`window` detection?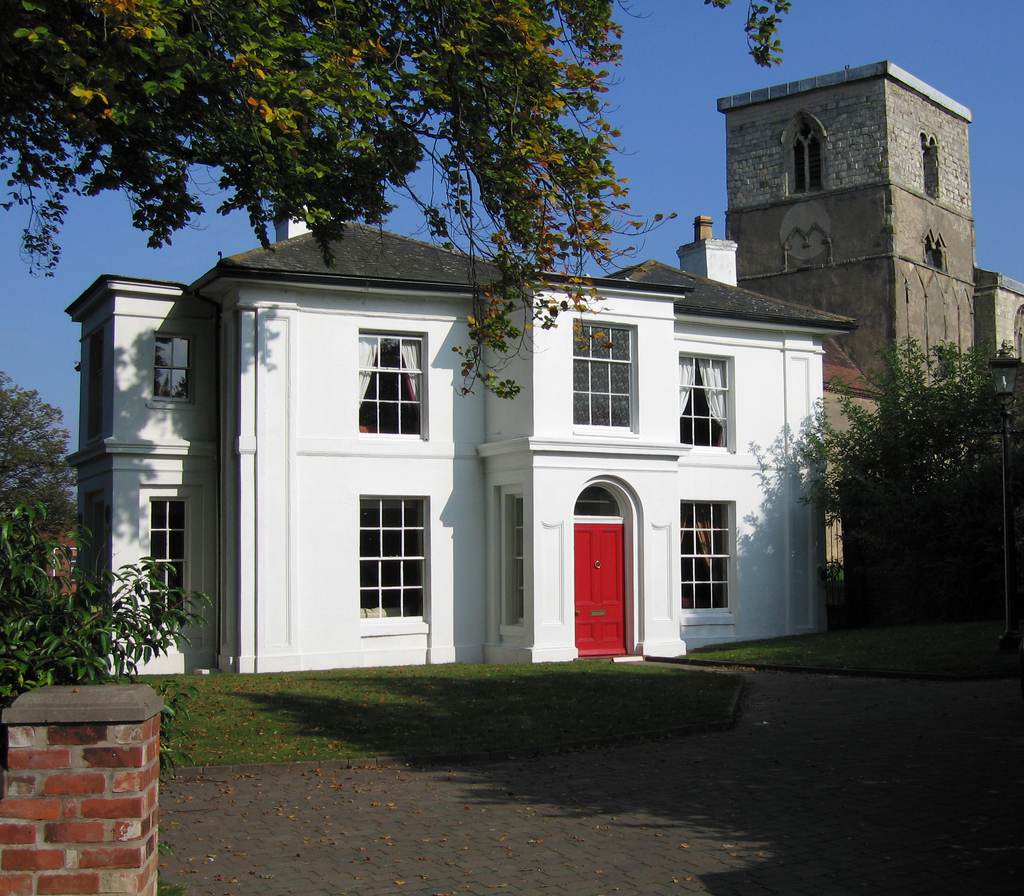
(x1=511, y1=499, x2=522, y2=621)
